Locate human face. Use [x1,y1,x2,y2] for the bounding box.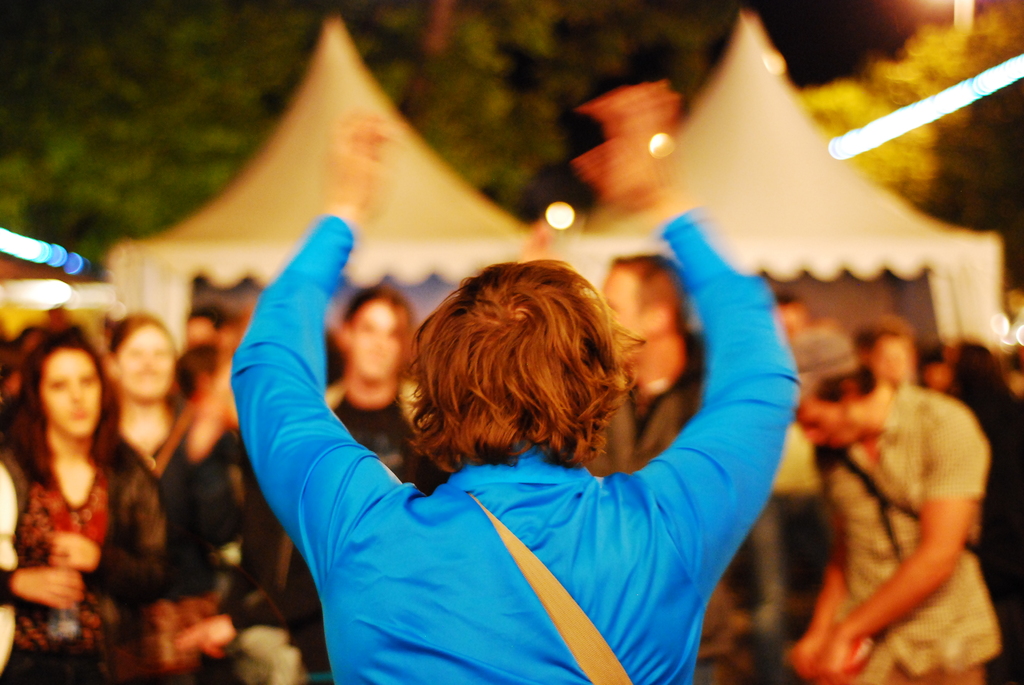
[352,309,401,384].
